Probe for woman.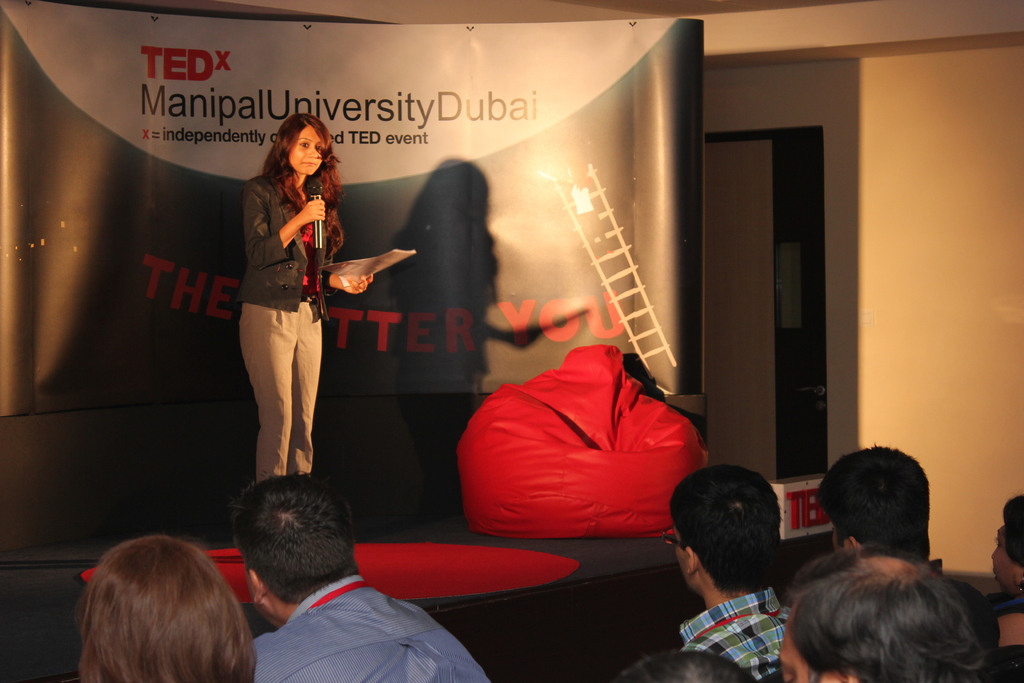
Probe result: bbox(79, 538, 255, 682).
